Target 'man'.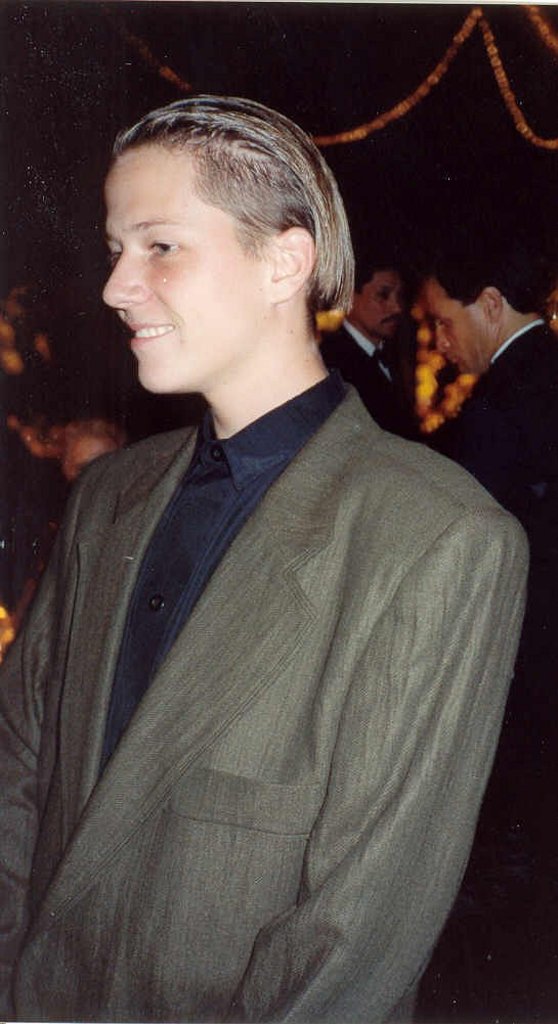
Target region: (318, 240, 411, 443).
